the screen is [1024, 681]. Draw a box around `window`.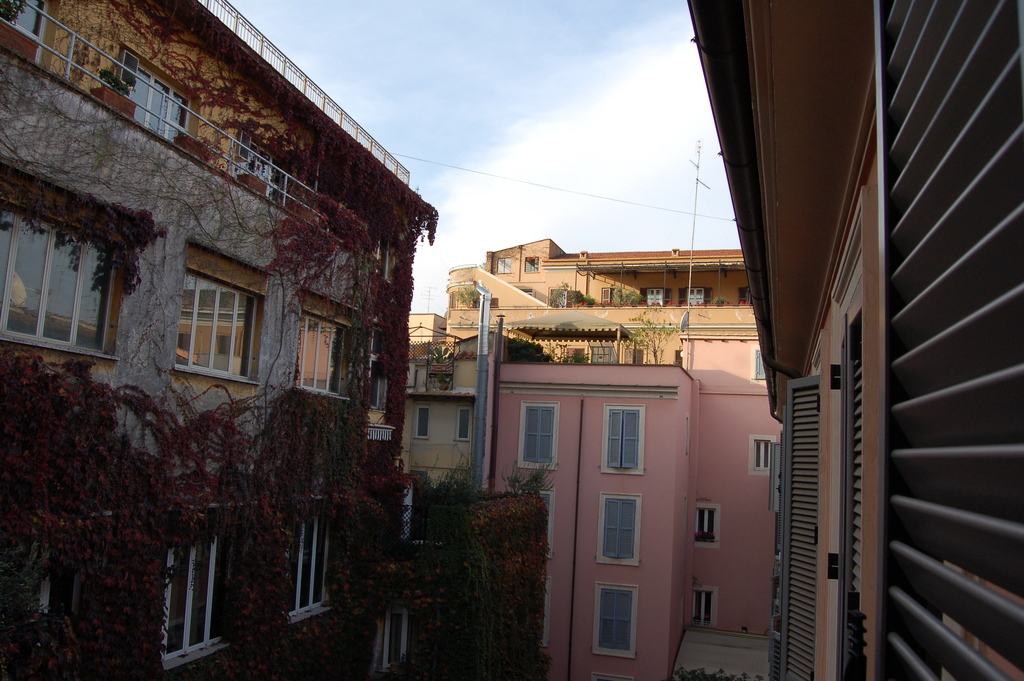
<box>739,280,750,304</box>.
